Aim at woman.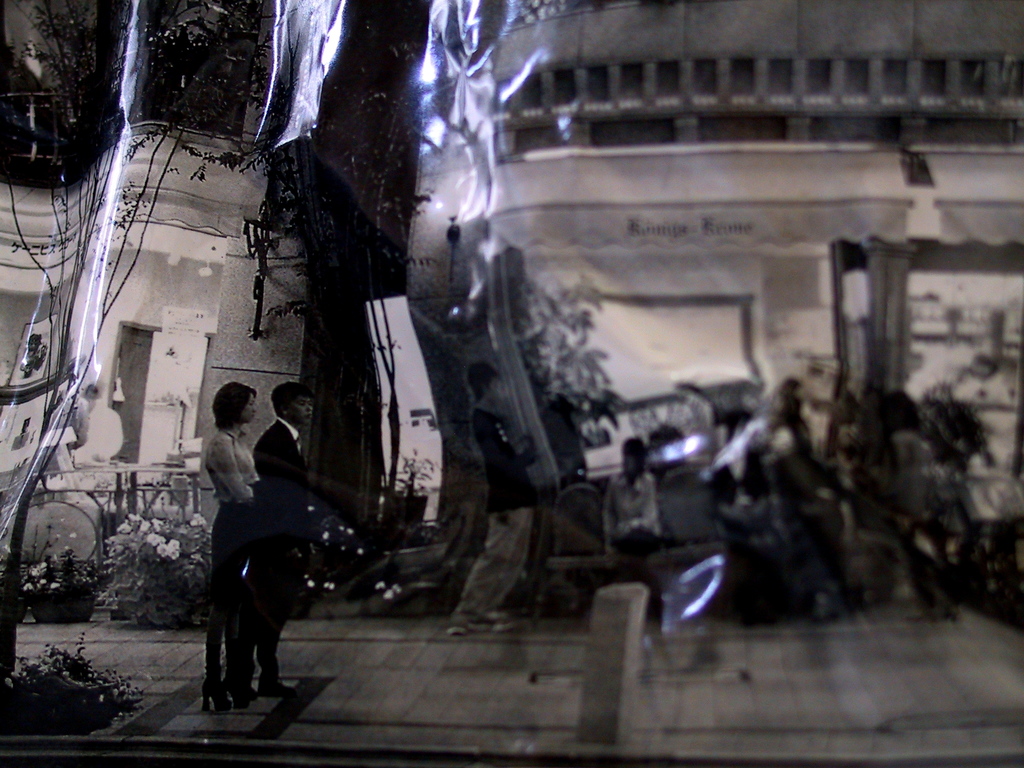
Aimed at 203,383,259,714.
